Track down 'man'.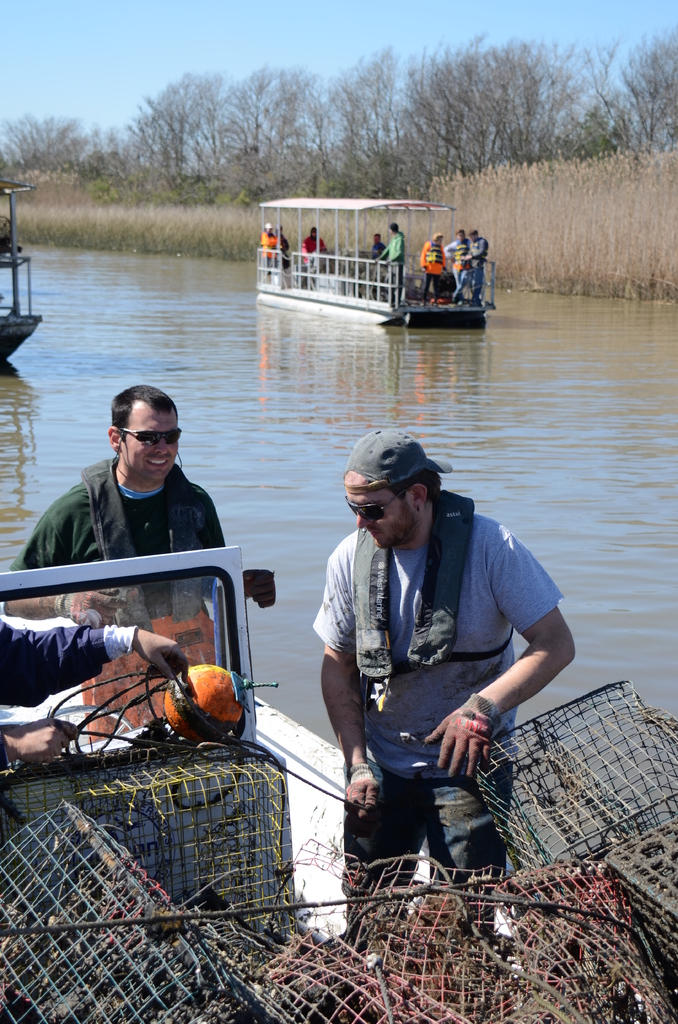
Tracked to left=440, top=229, right=471, bottom=306.
